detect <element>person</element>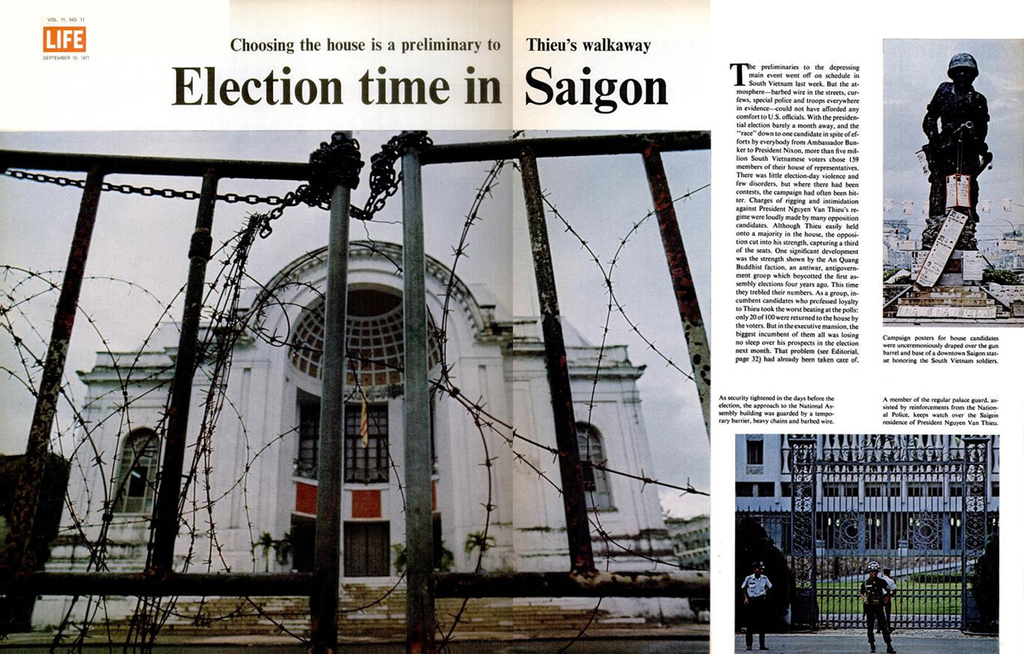
(left=854, top=558, right=895, bottom=651)
